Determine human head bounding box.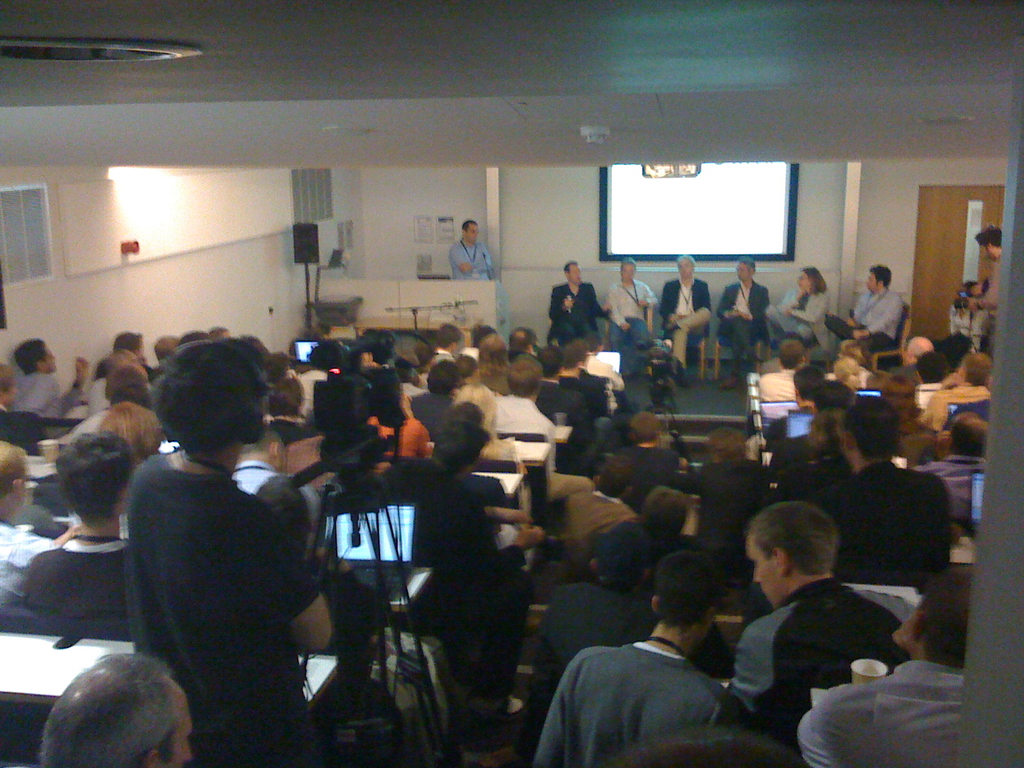
Determined: (0, 360, 18, 404).
